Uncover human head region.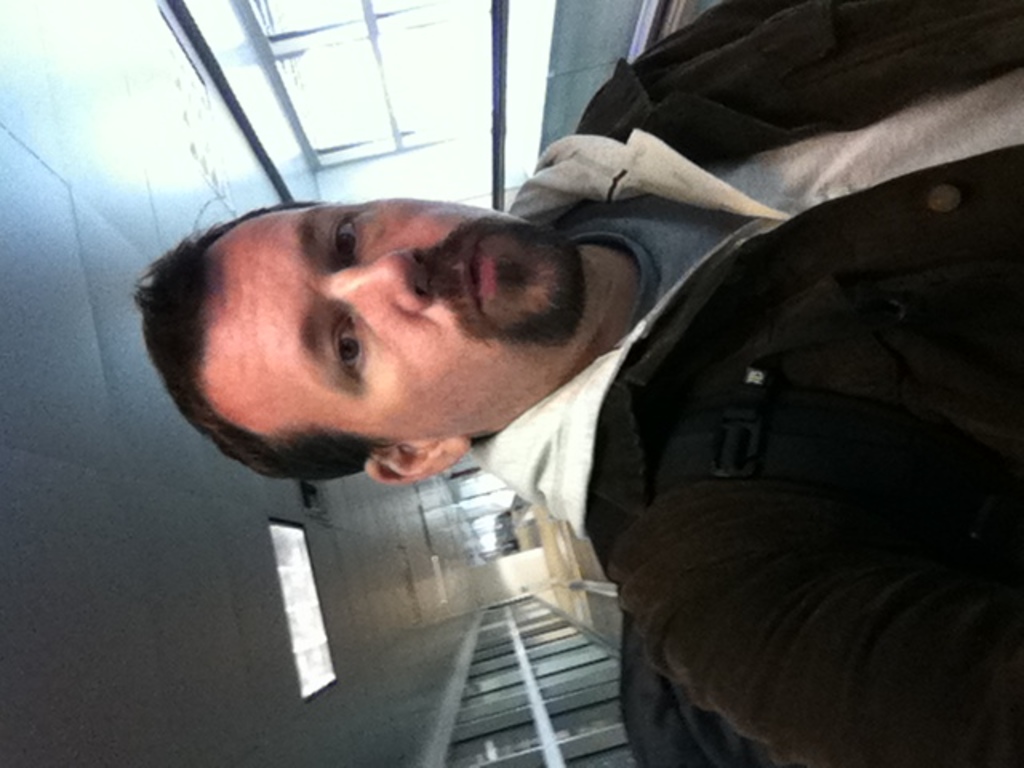
Uncovered: (173, 179, 581, 448).
